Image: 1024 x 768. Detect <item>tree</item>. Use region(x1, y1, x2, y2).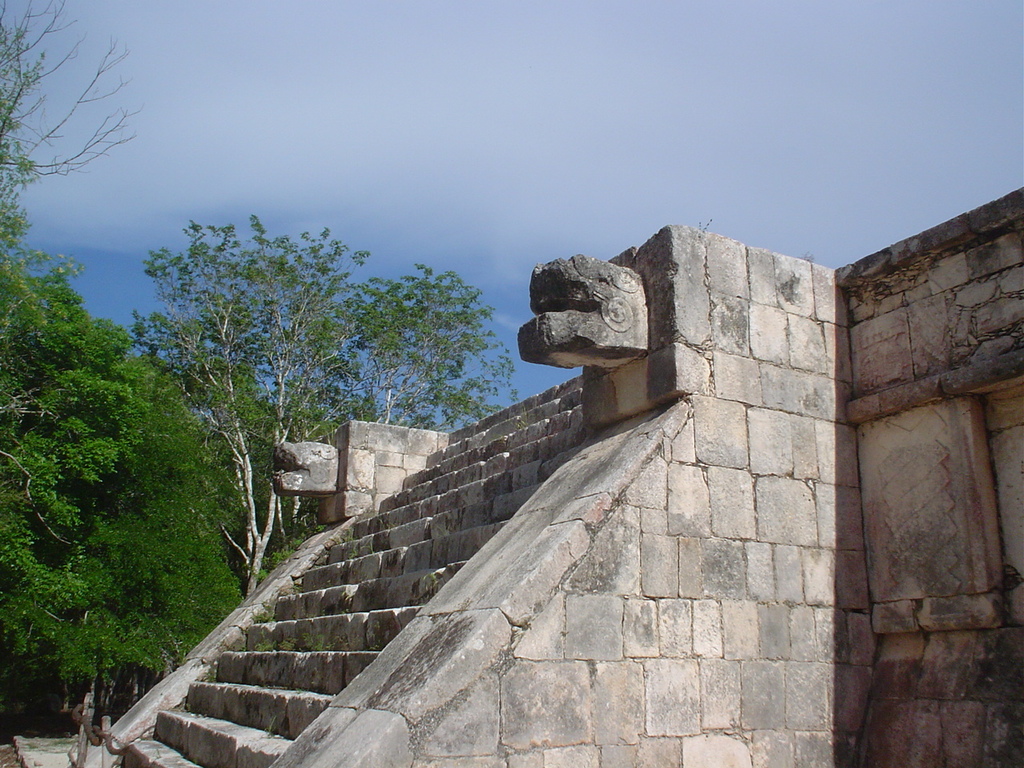
region(2, 254, 270, 756).
